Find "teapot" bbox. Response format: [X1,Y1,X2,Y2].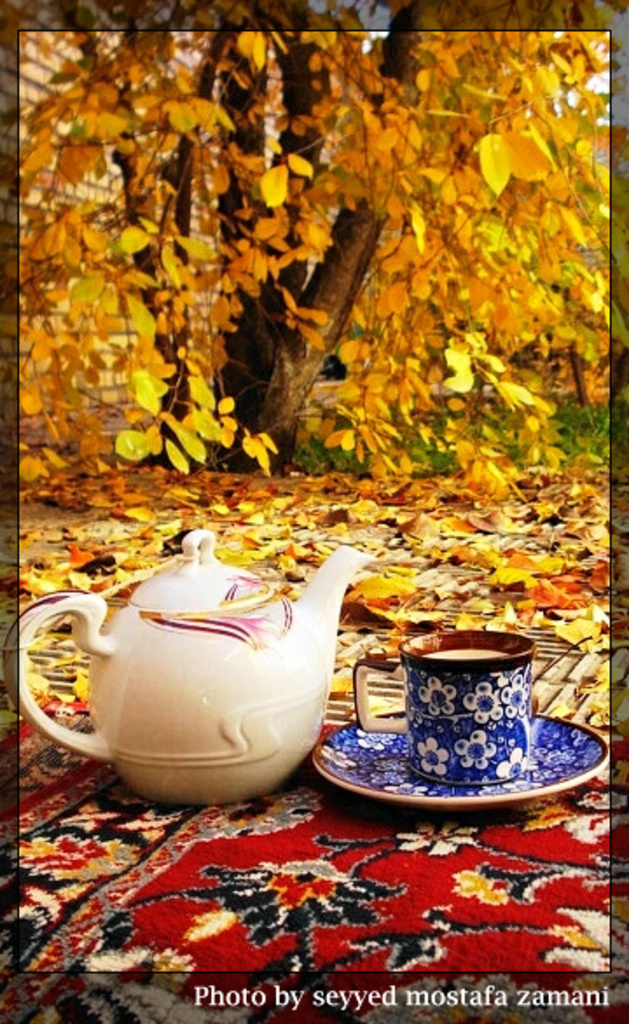
[2,529,370,804].
